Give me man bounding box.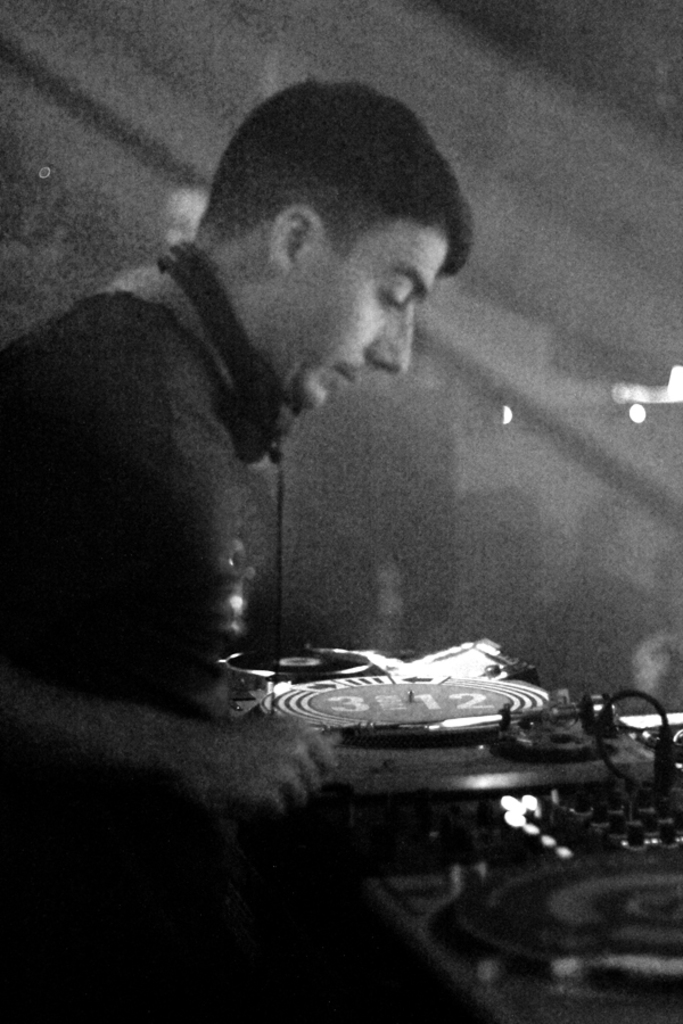
52/67/574/782.
